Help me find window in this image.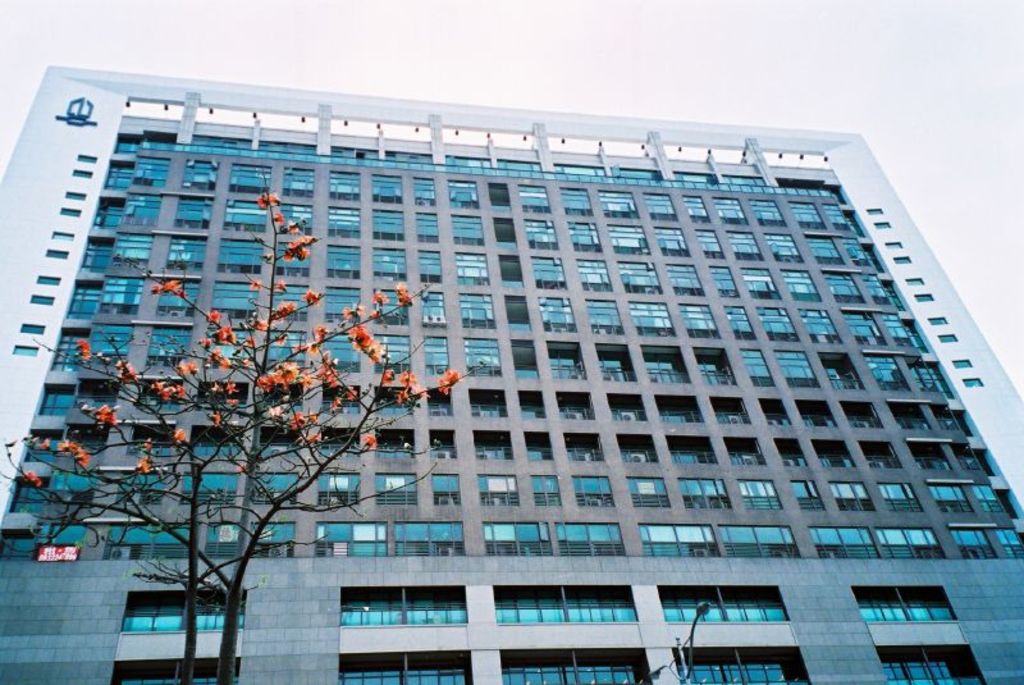
Found it: box(325, 429, 362, 458).
